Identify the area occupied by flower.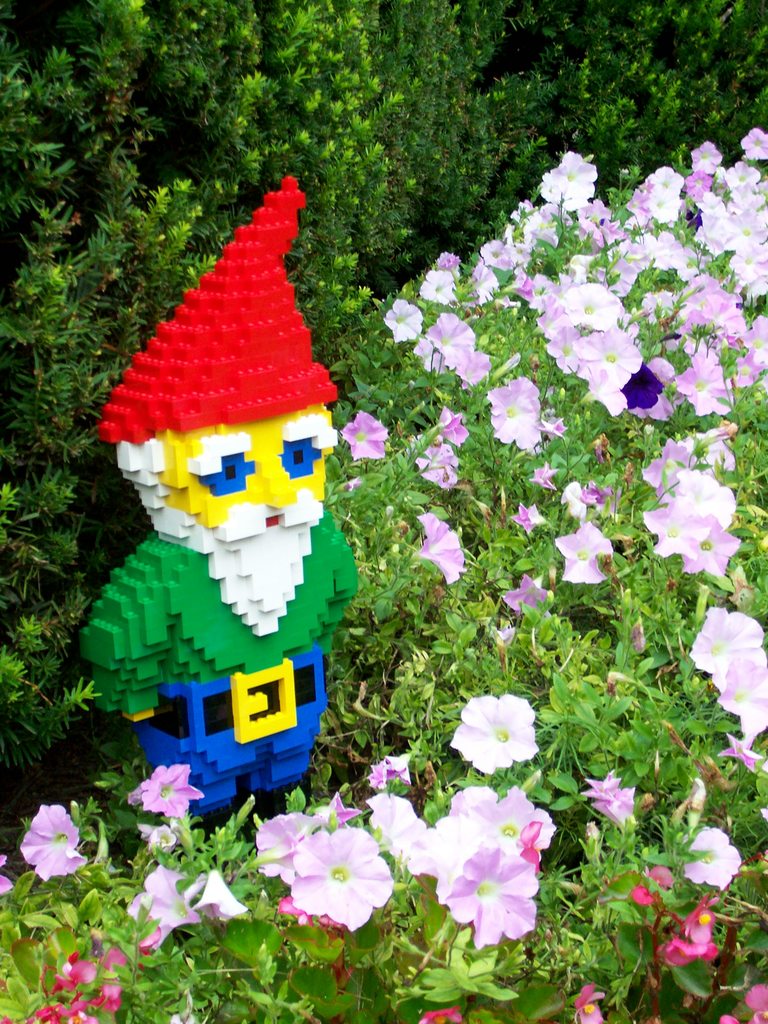
Area: crop(680, 603, 767, 694).
